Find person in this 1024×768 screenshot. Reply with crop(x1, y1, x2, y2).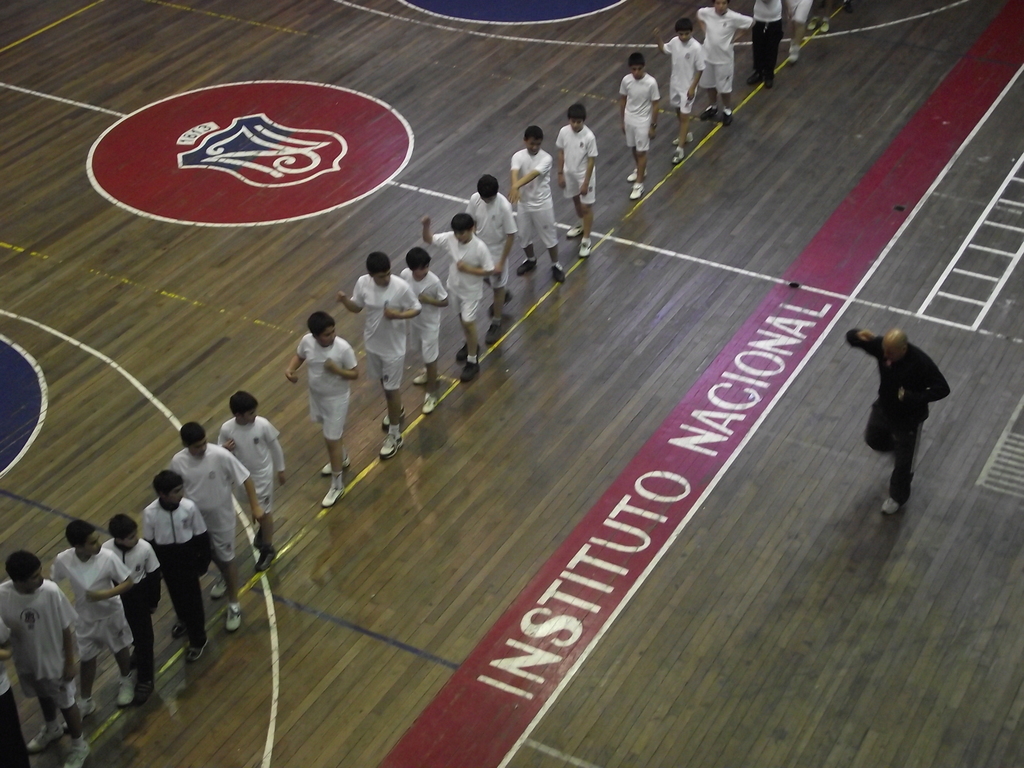
crop(344, 248, 422, 450).
